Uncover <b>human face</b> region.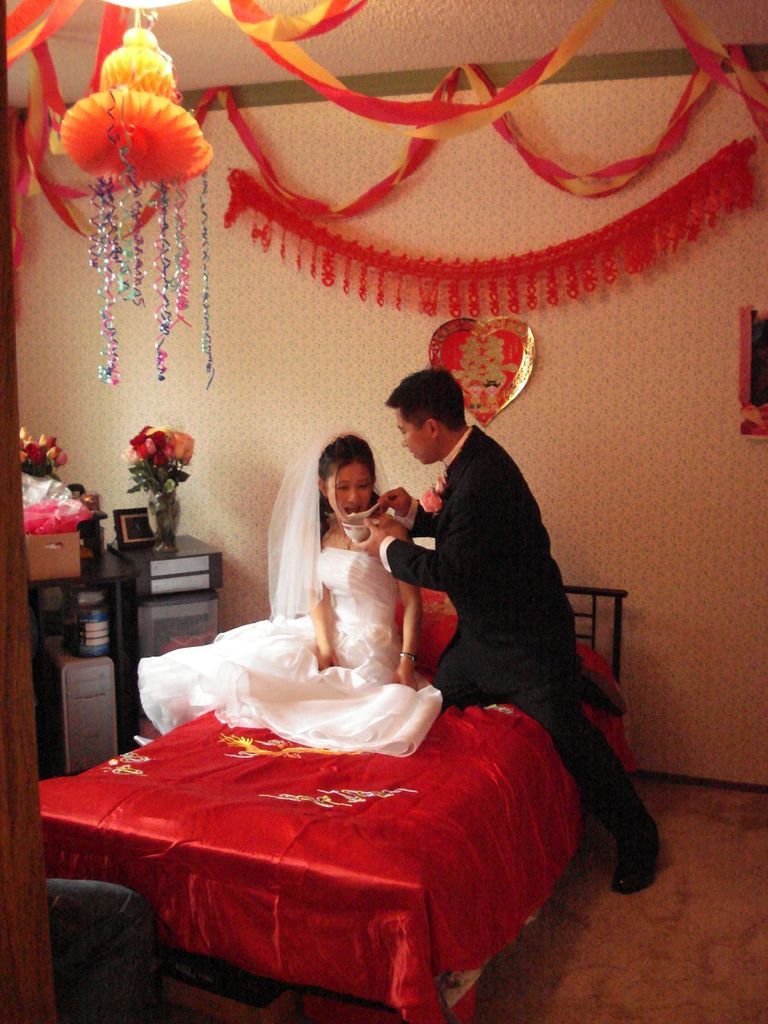
Uncovered: [392,410,431,462].
